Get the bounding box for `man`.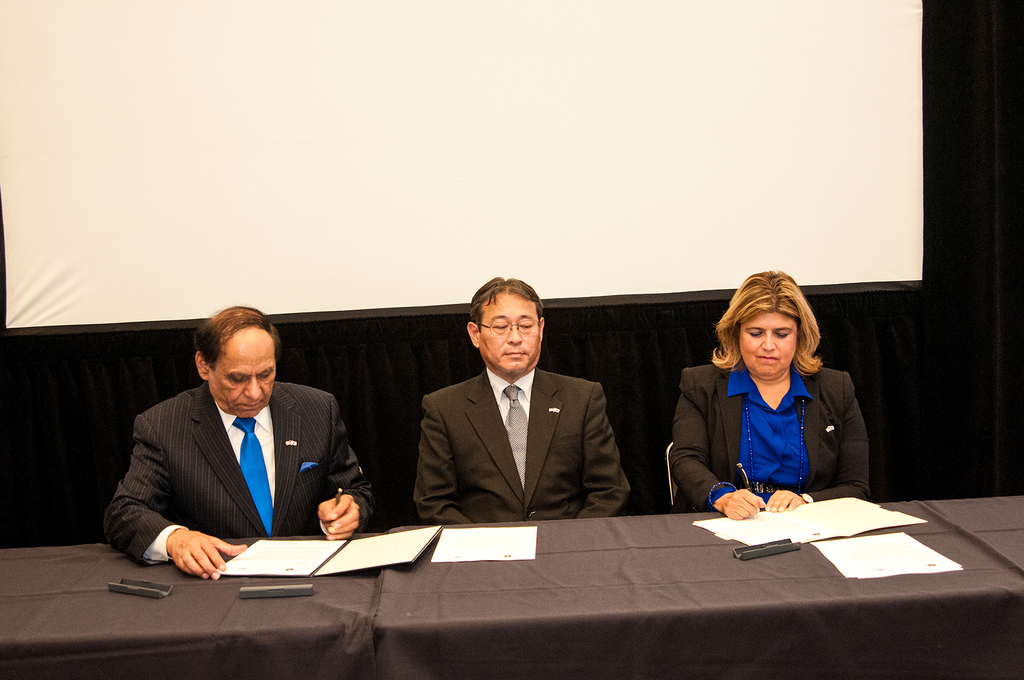
bbox=(412, 274, 636, 523).
